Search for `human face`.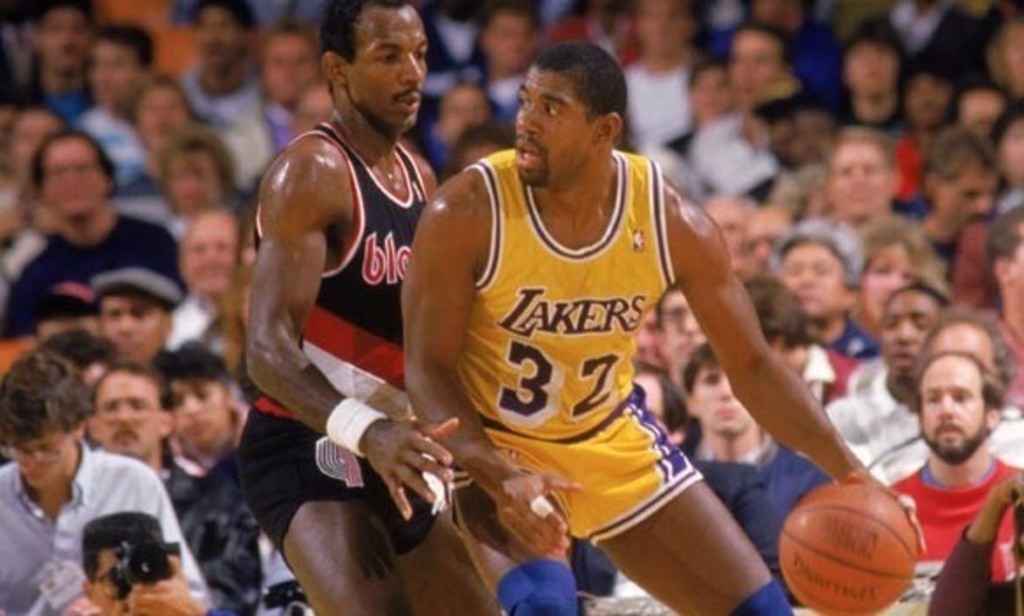
Found at 86, 373, 164, 452.
